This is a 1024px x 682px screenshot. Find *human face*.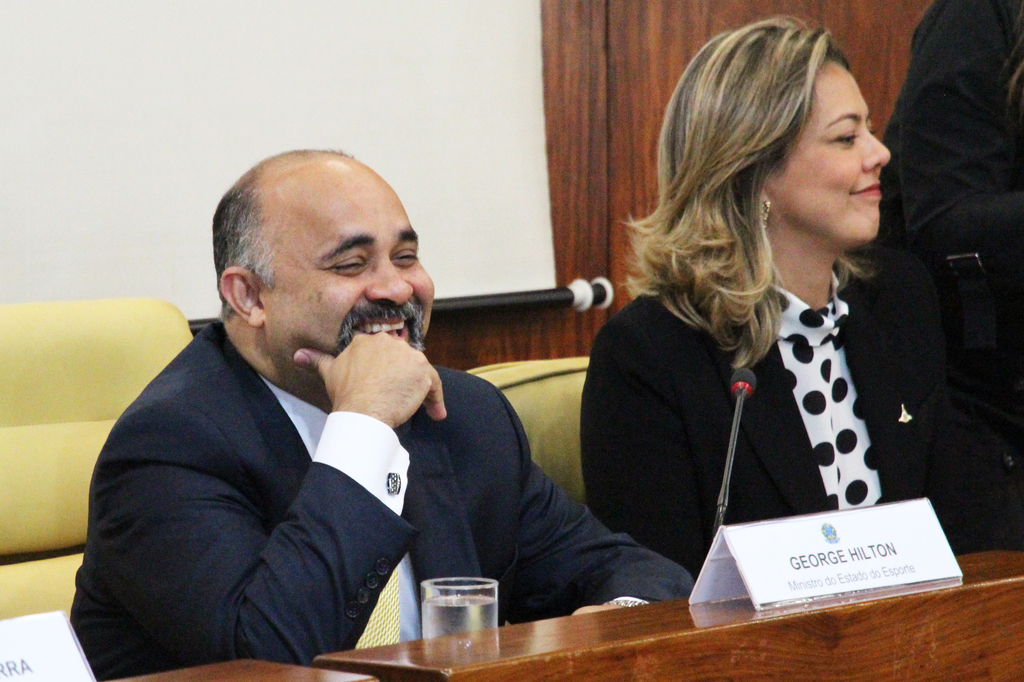
Bounding box: x1=264, y1=163, x2=433, y2=393.
